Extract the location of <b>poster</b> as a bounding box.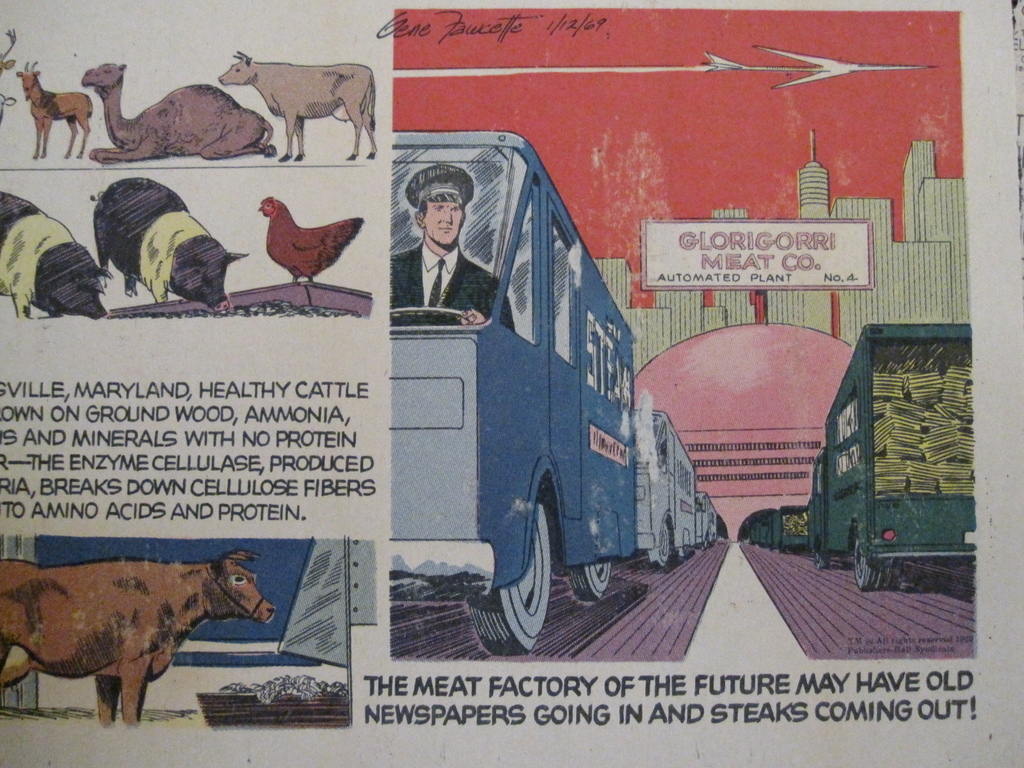
[0, 0, 1023, 764].
